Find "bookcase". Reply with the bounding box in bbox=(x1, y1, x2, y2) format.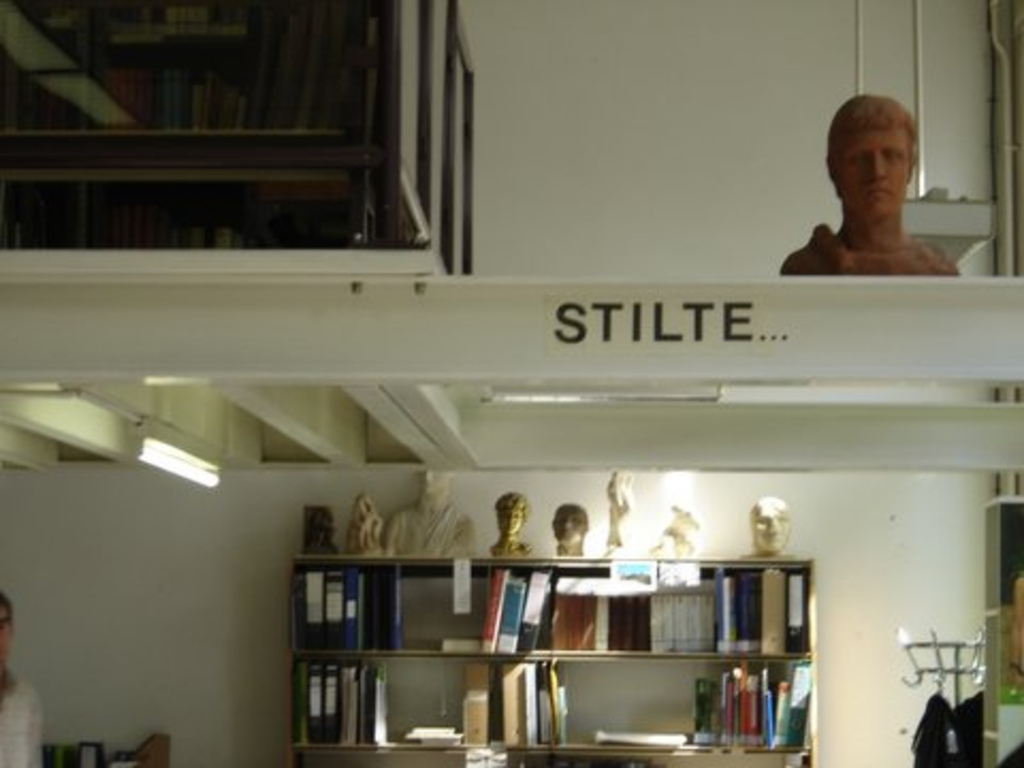
bbox=(277, 529, 858, 762).
